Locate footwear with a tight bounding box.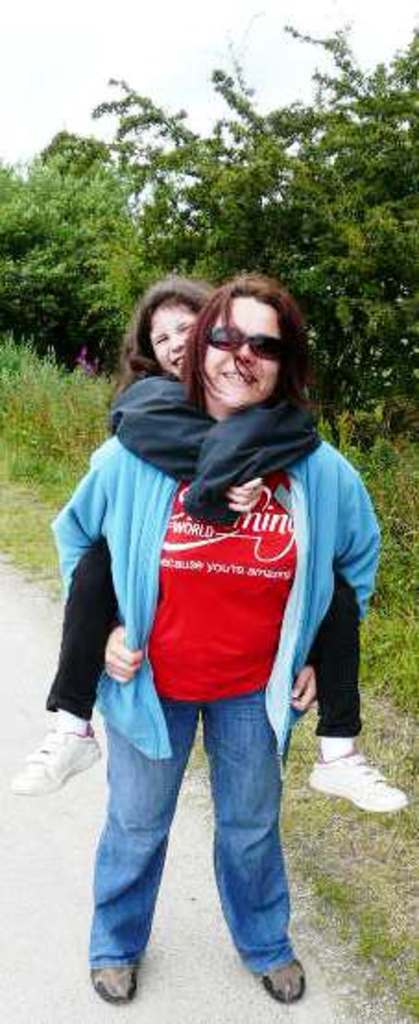
box(15, 731, 102, 803).
